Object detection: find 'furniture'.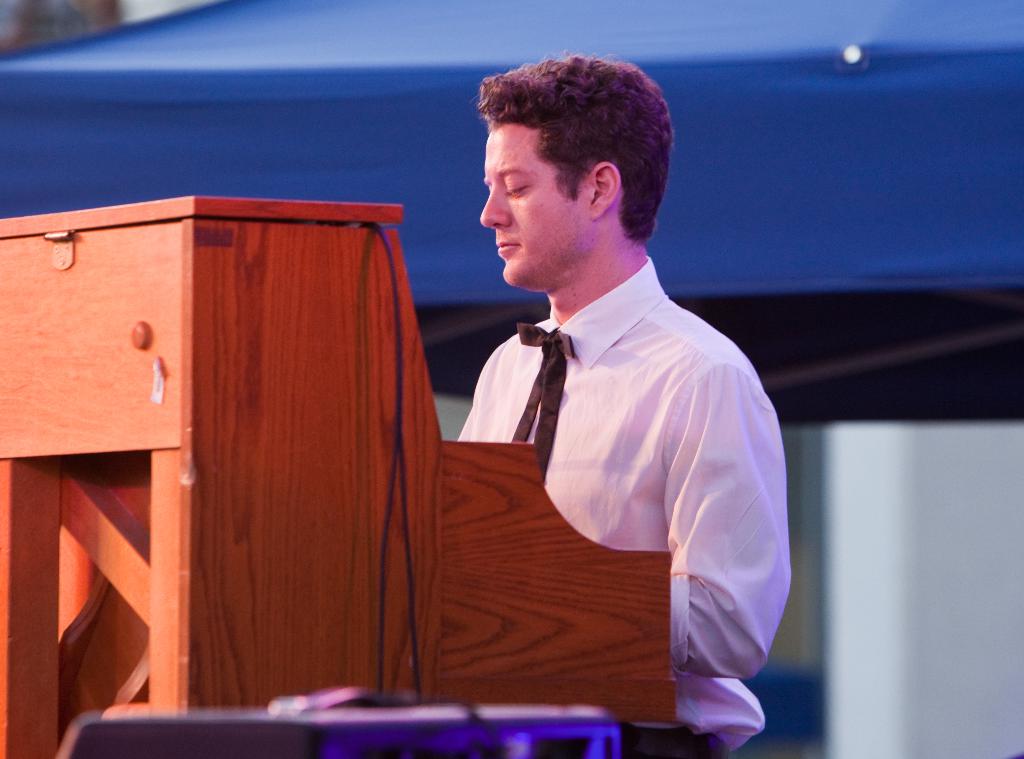
x1=0, y1=193, x2=675, y2=758.
